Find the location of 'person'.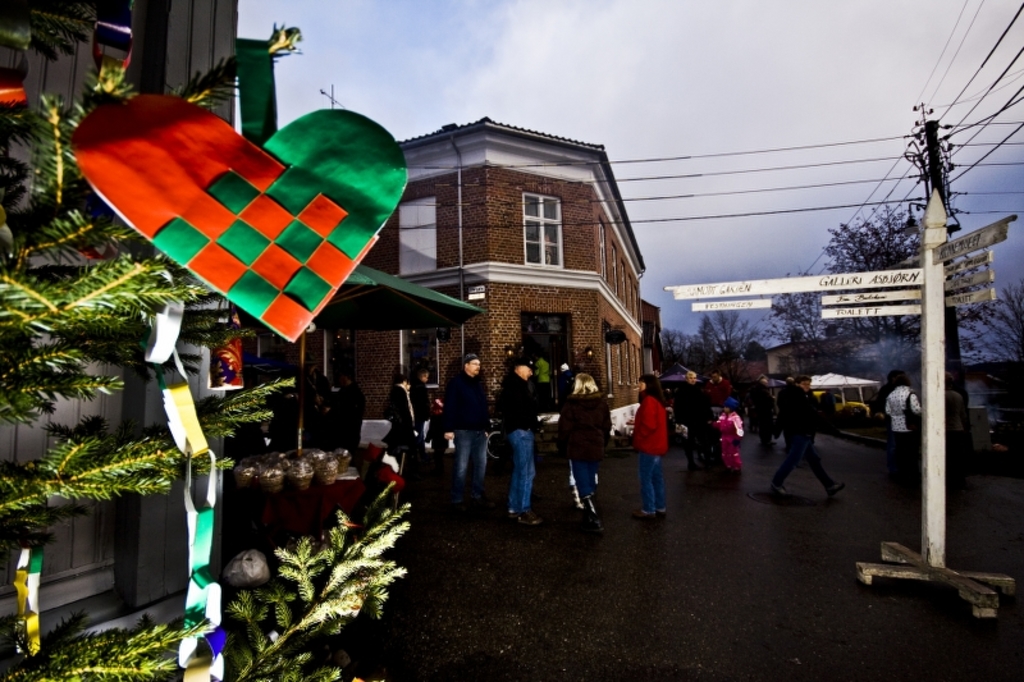
Location: bbox=[408, 357, 435, 457].
